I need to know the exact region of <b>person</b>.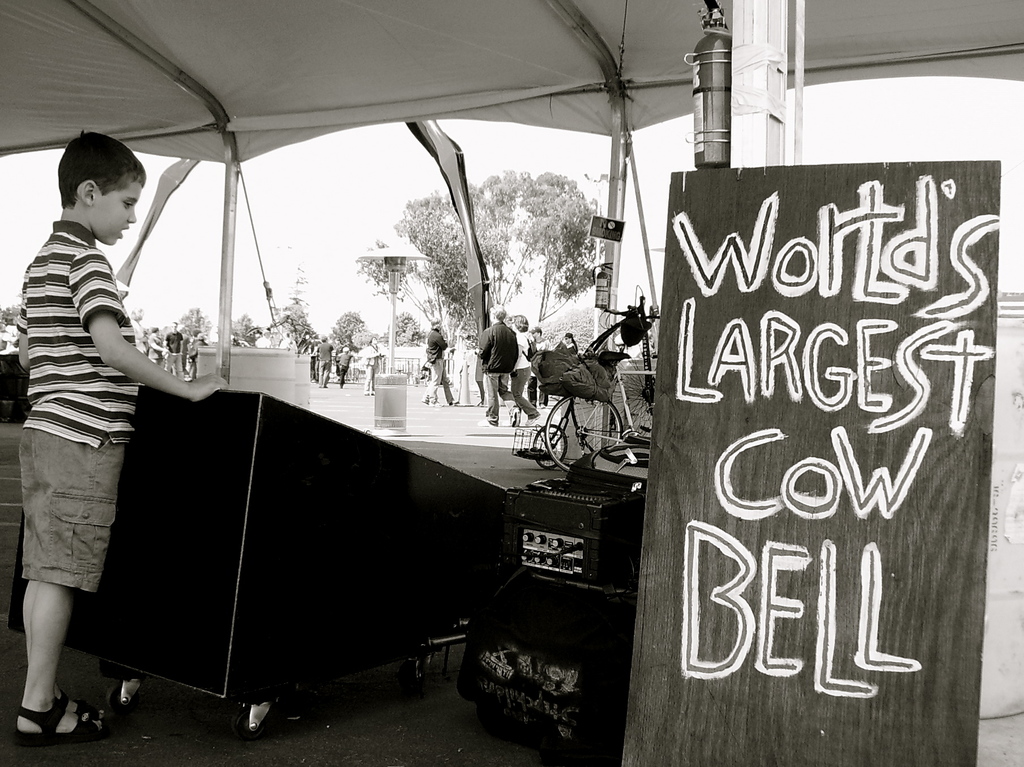
Region: select_region(145, 324, 168, 367).
